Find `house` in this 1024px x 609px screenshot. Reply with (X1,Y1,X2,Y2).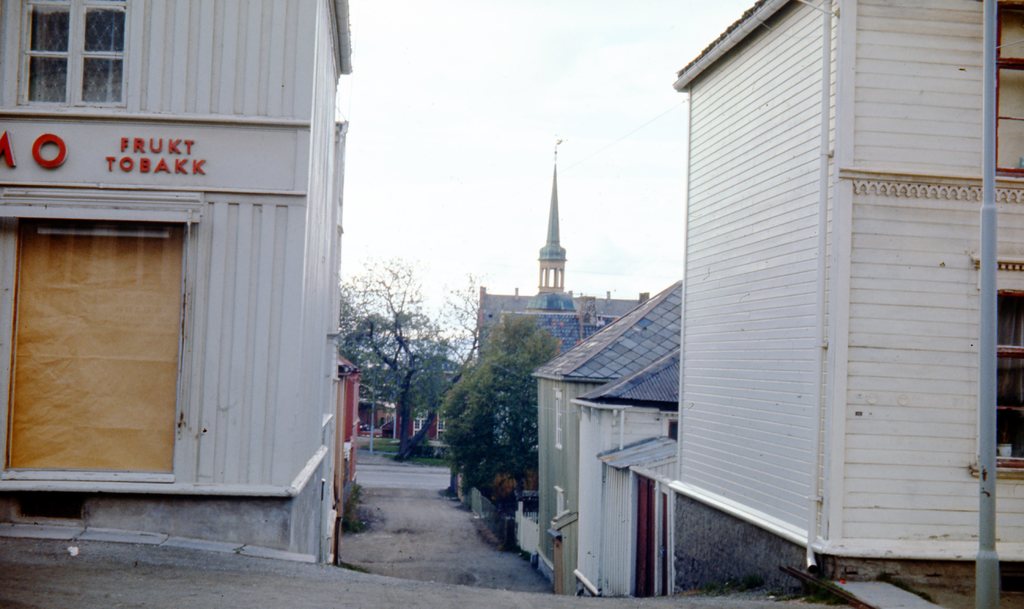
(0,0,350,575).
